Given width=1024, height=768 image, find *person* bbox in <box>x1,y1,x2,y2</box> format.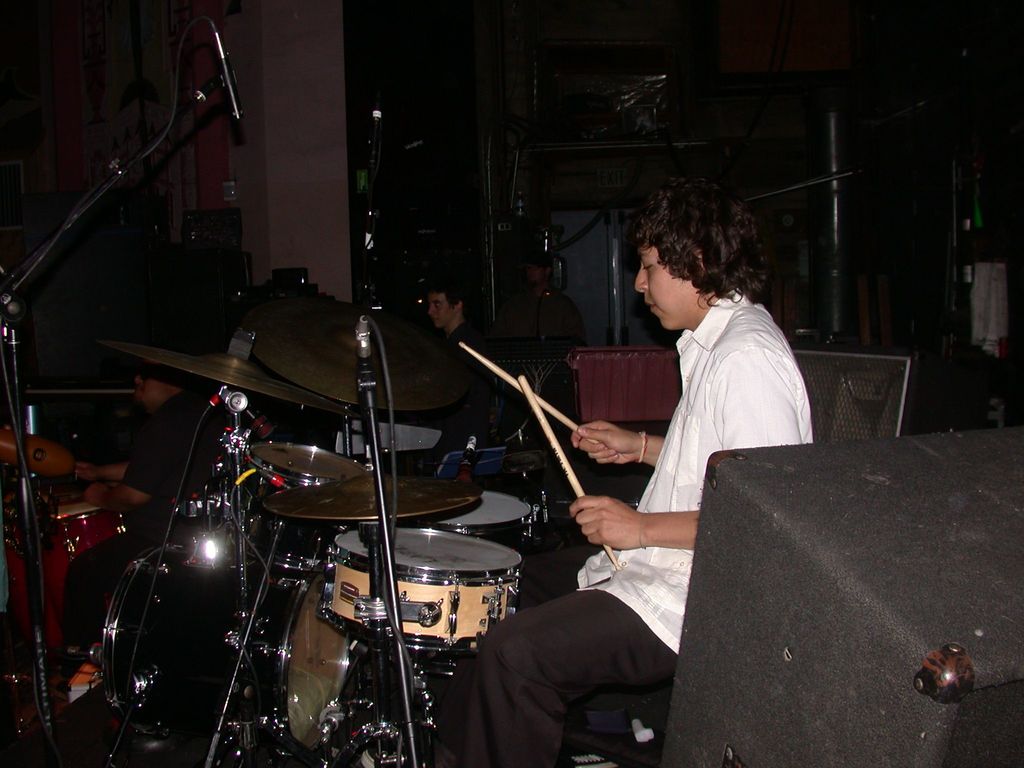
<box>420,170,815,765</box>.
